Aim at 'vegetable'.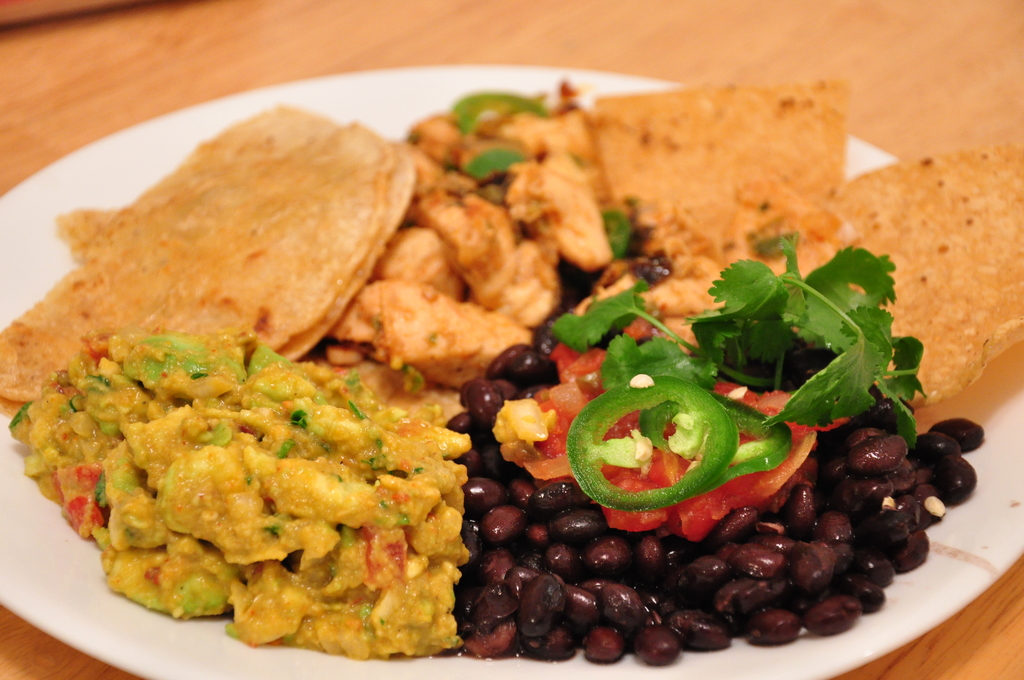
Aimed at bbox=[643, 391, 796, 486].
